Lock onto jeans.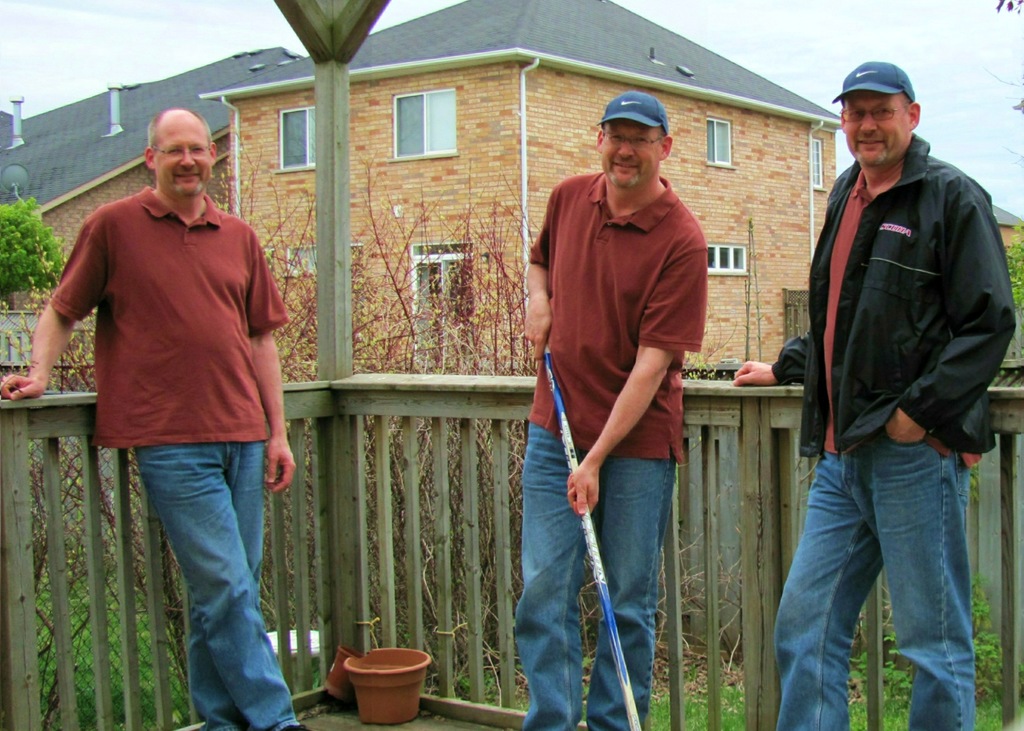
Locked: pyautogui.locateOnScreen(136, 454, 298, 727).
